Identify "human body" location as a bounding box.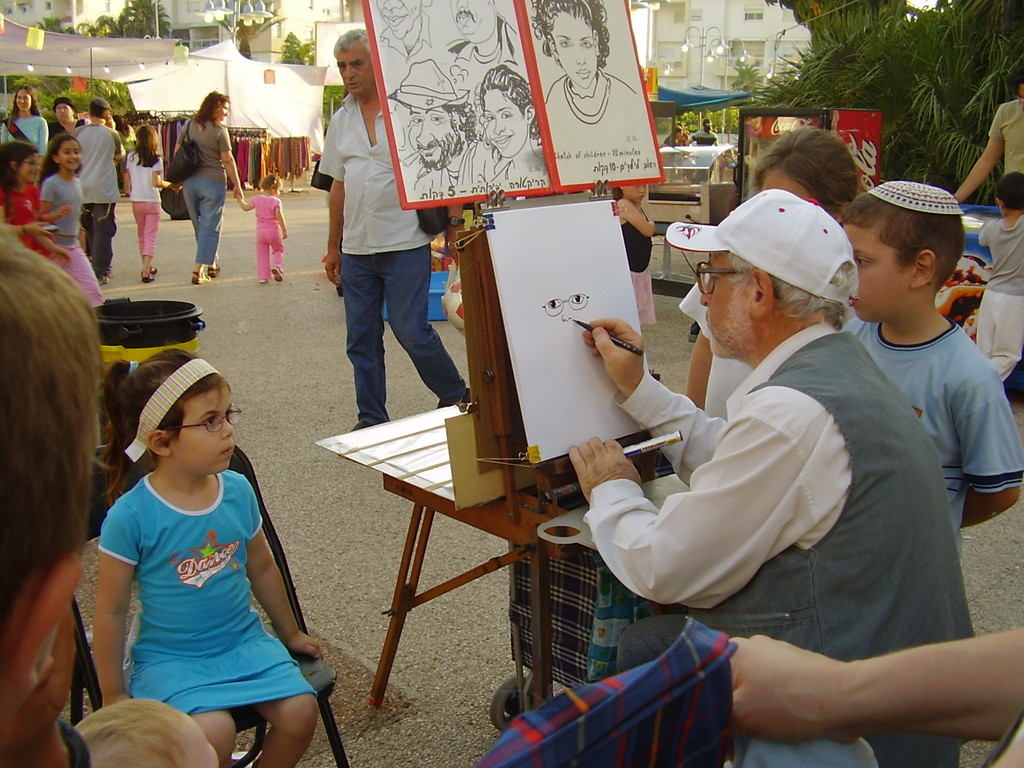
547,0,636,124.
